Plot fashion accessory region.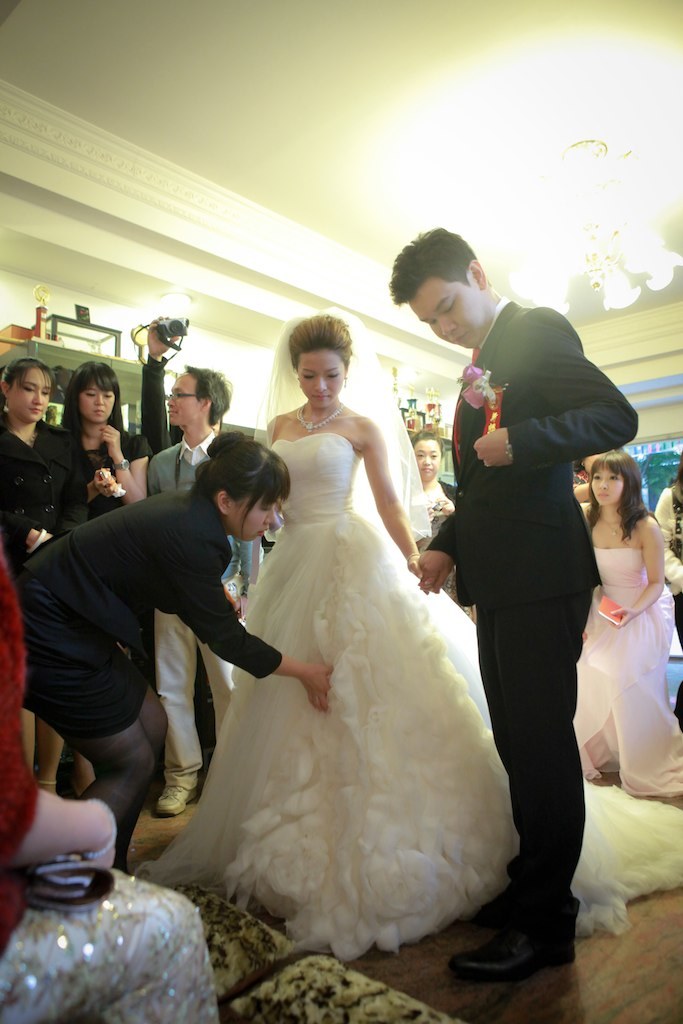
Plotted at 27, 527, 48, 551.
